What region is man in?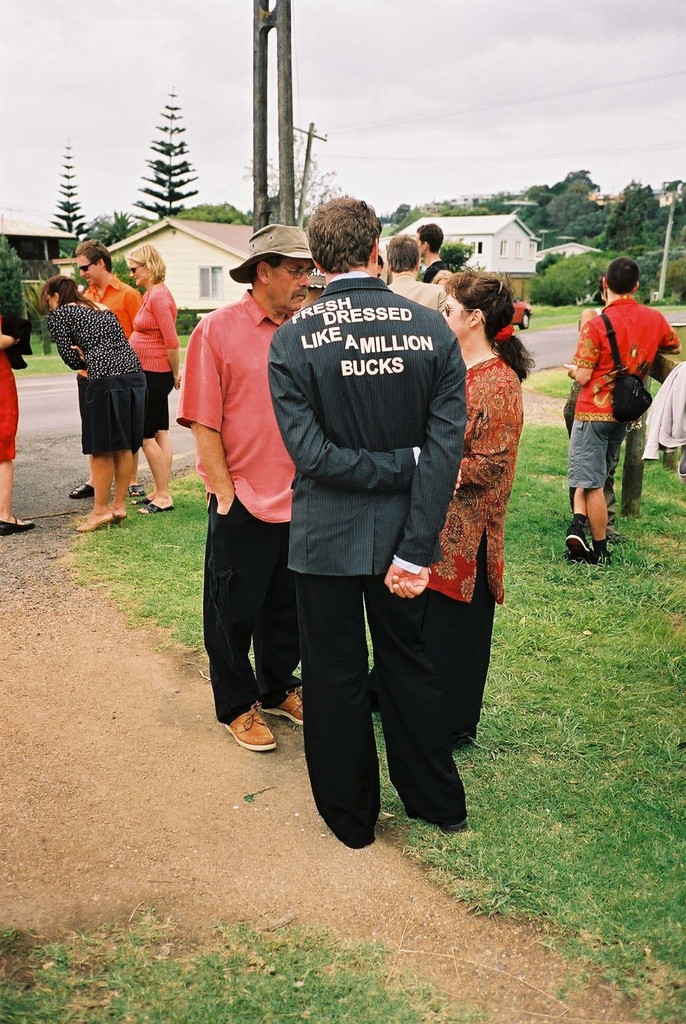
(382,232,449,314).
